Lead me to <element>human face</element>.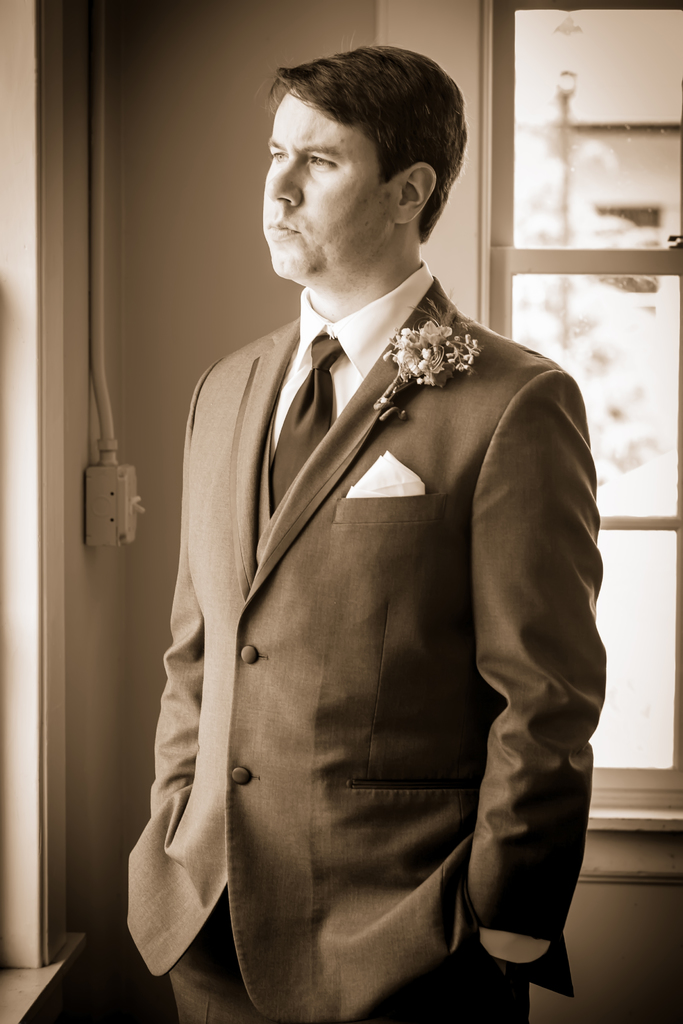
Lead to x1=260, y1=92, x2=390, y2=274.
